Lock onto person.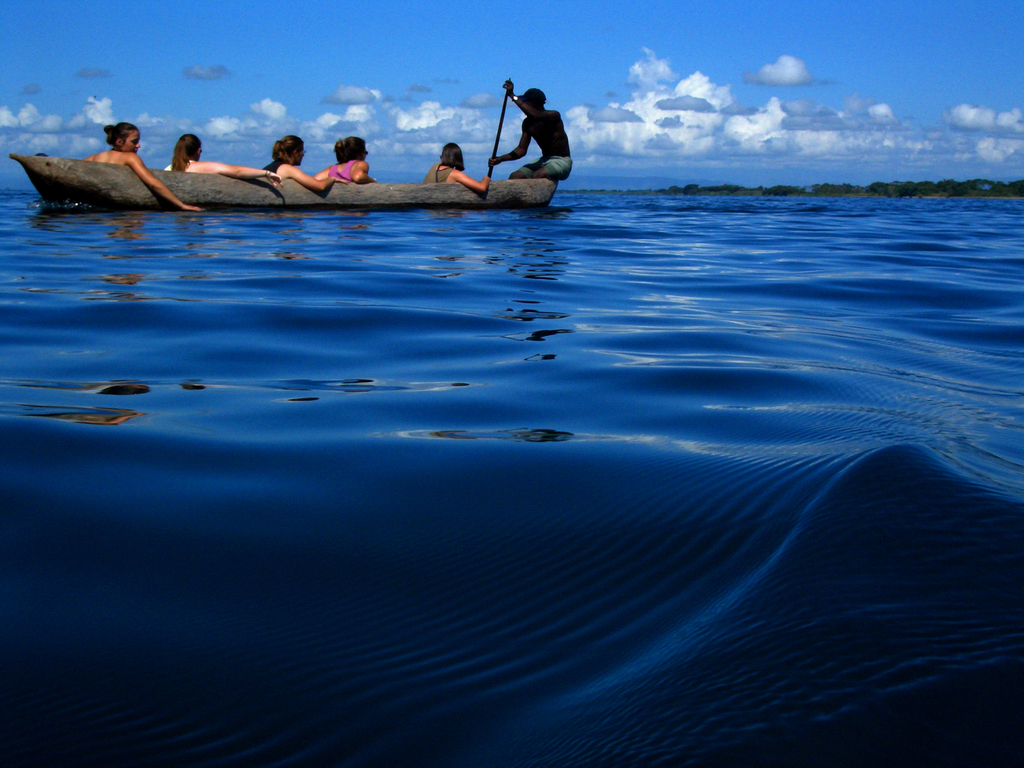
Locked: bbox=(162, 132, 288, 187).
